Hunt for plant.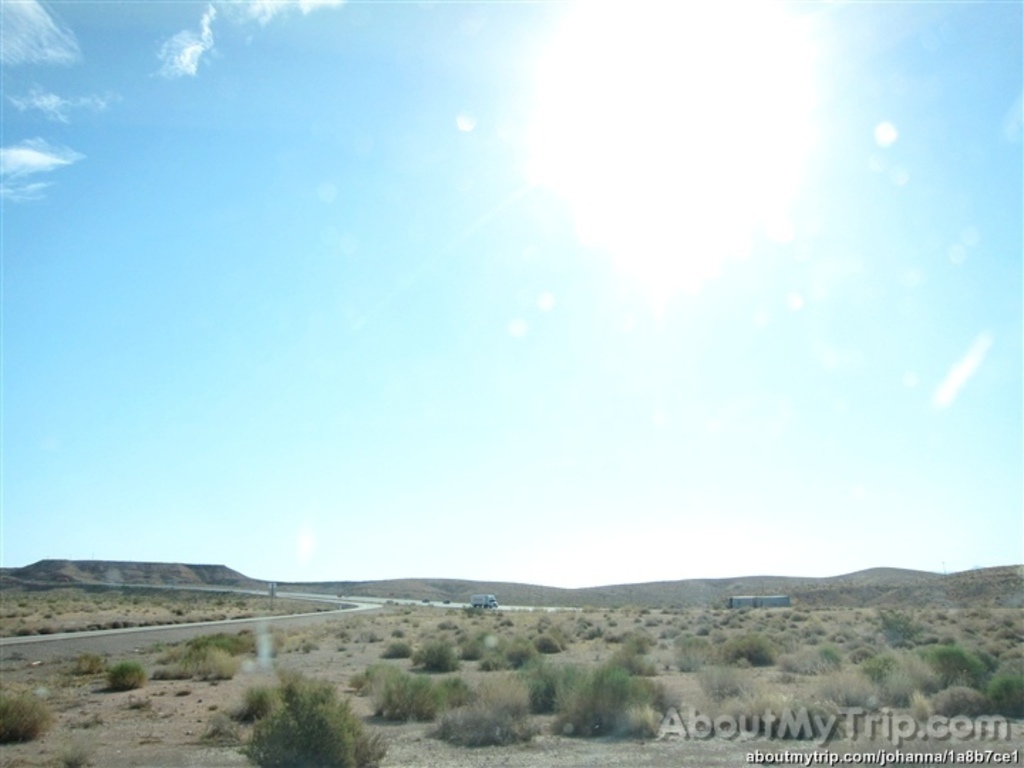
Hunted down at {"left": 432, "top": 673, "right": 481, "bottom": 725}.
